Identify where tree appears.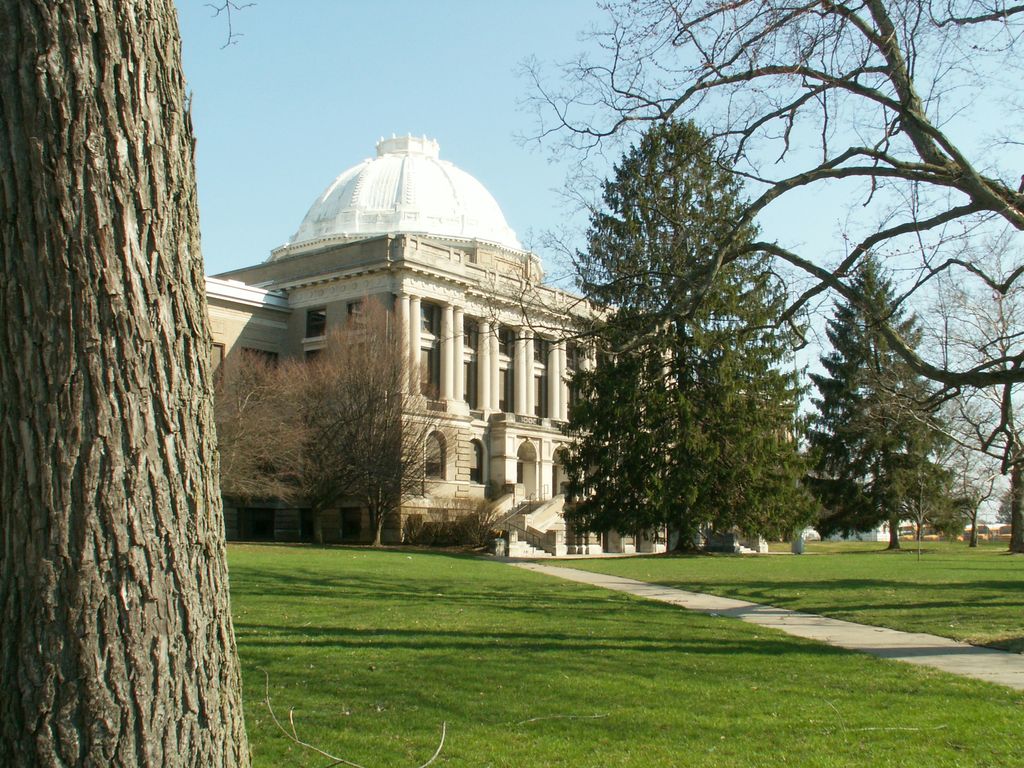
Appears at [850, 229, 1023, 553].
